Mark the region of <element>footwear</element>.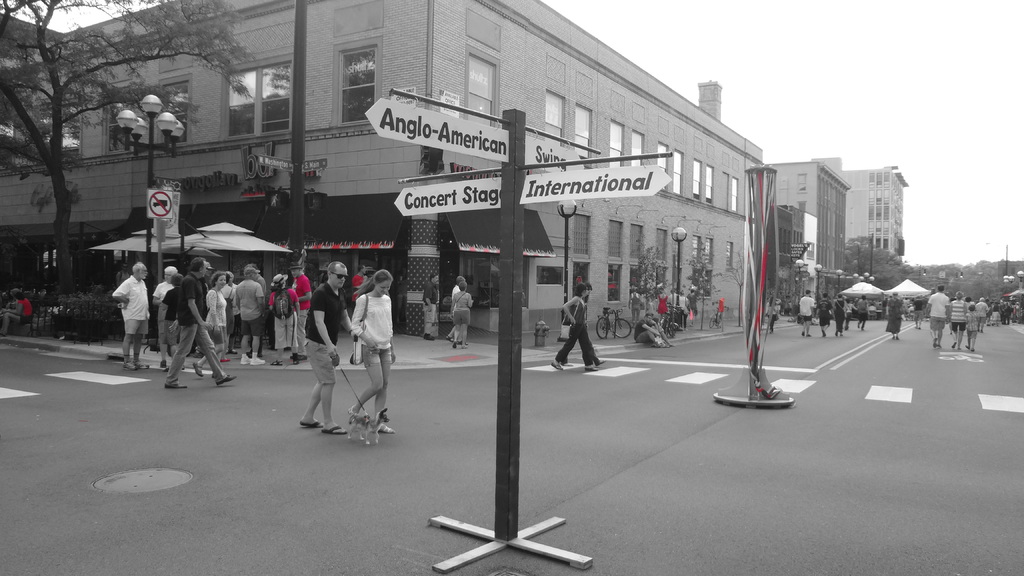
Region: (288,356,301,369).
